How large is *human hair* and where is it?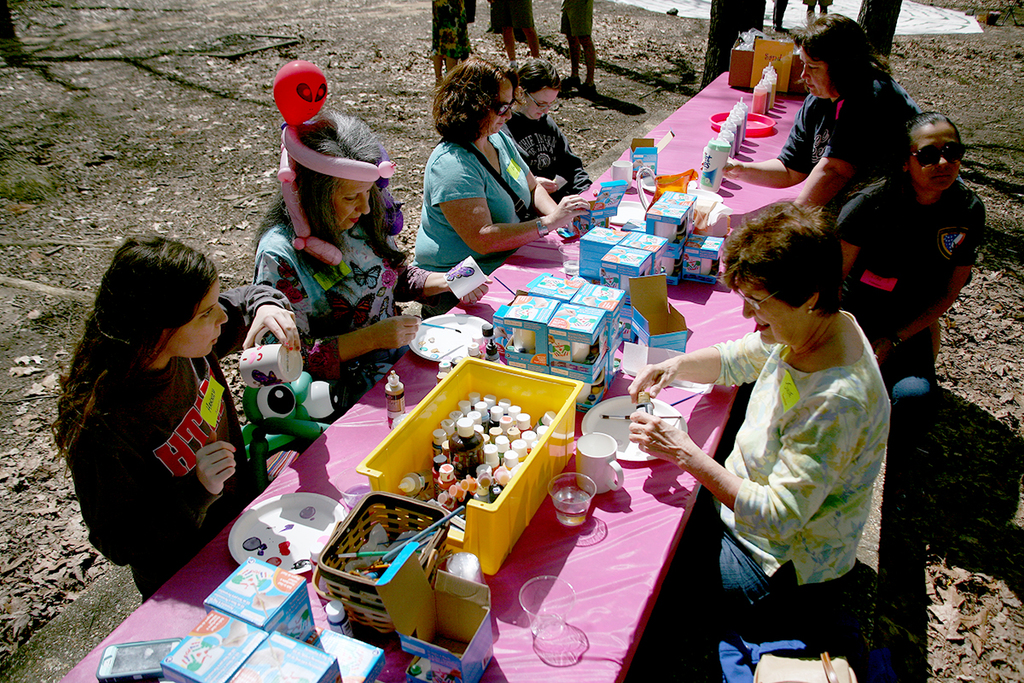
Bounding box: (left=79, top=236, right=218, bottom=441).
